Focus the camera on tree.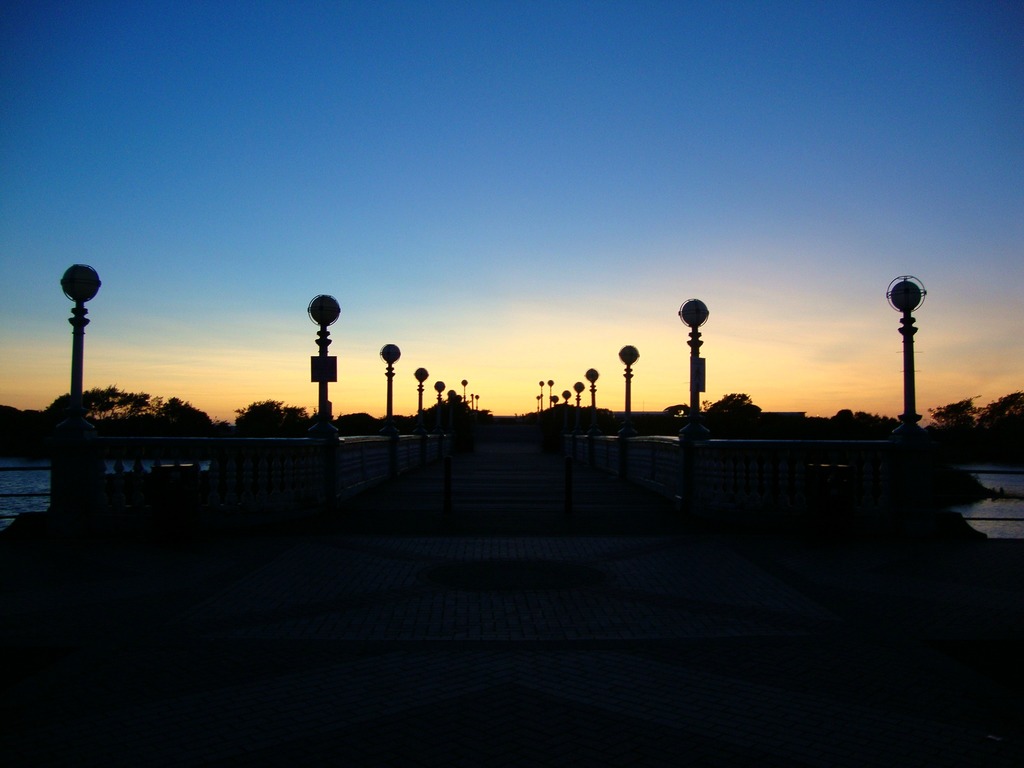
Focus region: <bbox>657, 403, 689, 433</bbox>.
